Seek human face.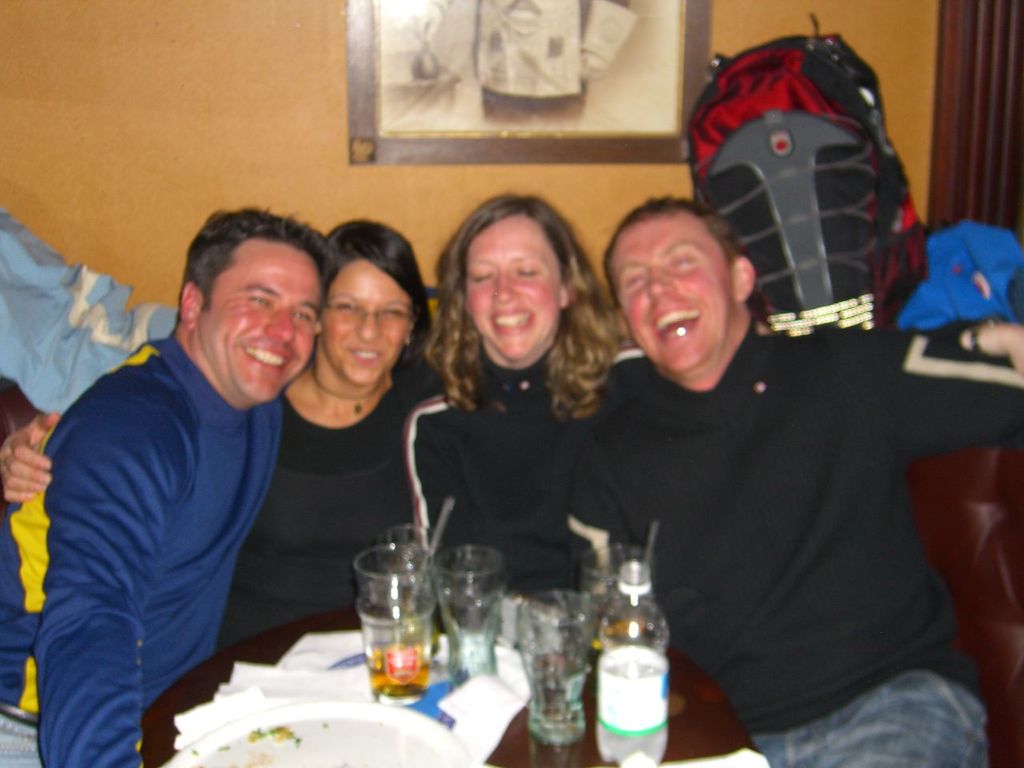
322, 260, 416, 386.
